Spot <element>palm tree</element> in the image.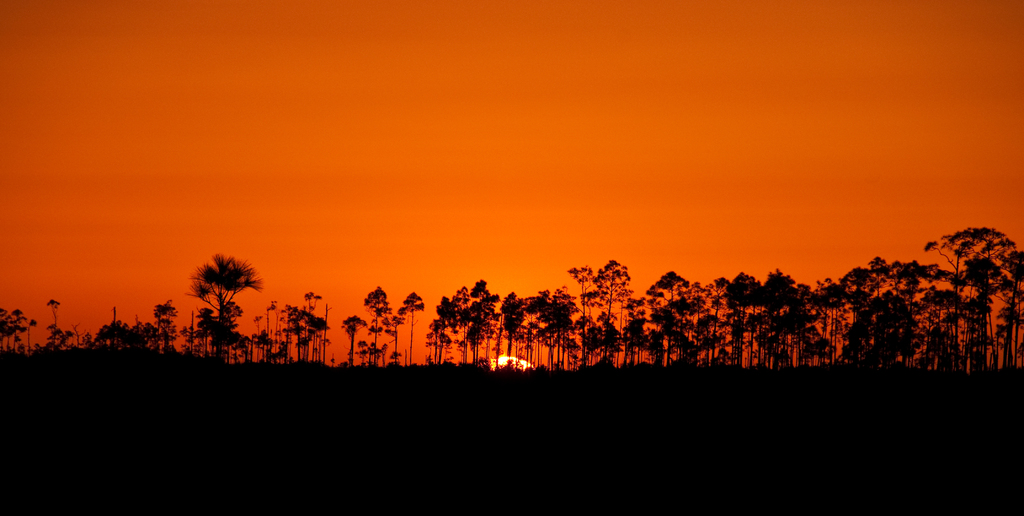
<element>palm tree</element> found at x1=527, y1=278, x2=584, y2=391.
